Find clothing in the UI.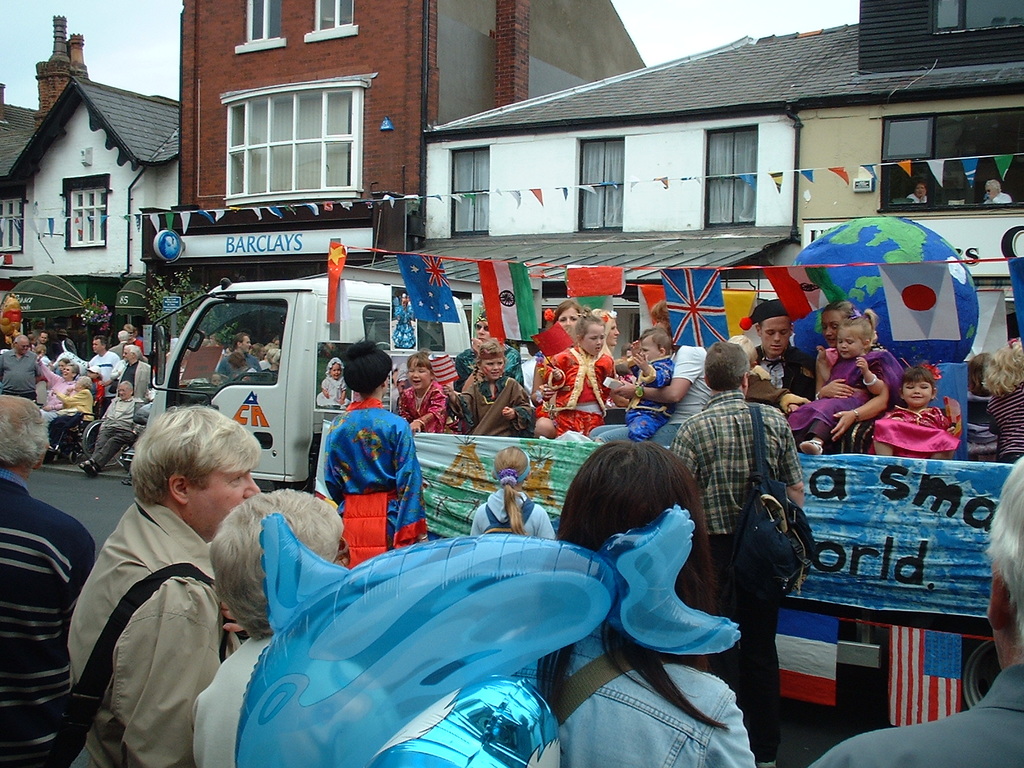
UI element at pyautogui.locateOnScreen(529, 312, 570, 356).
